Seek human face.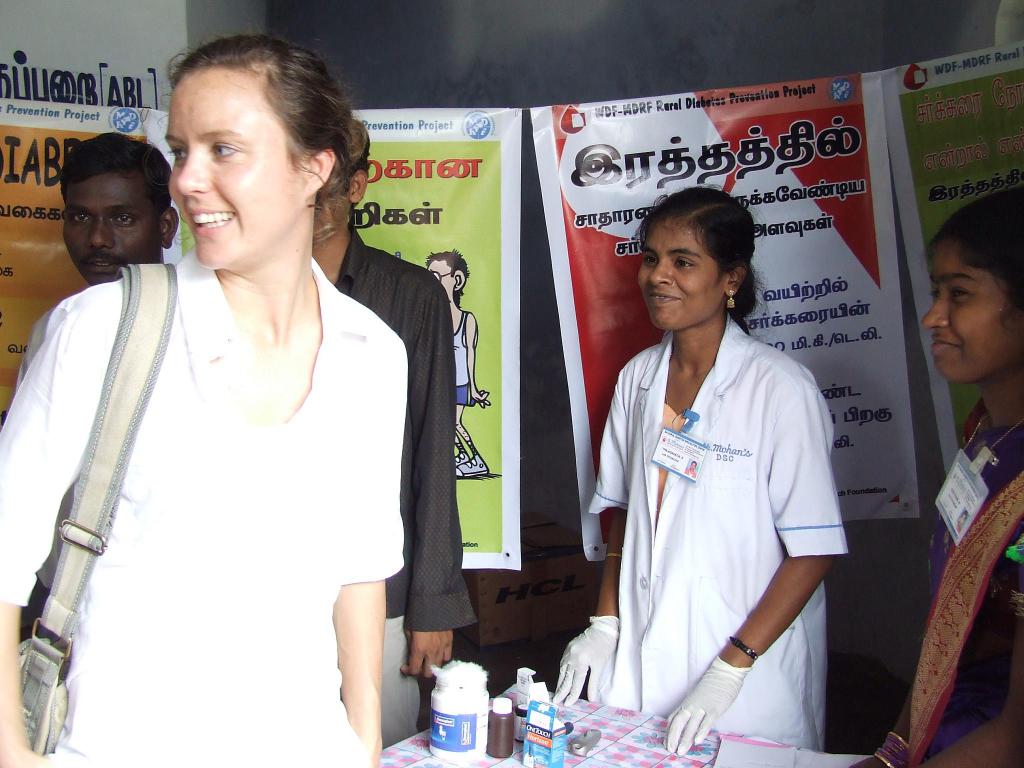
region(639, 221, 730, 333).
